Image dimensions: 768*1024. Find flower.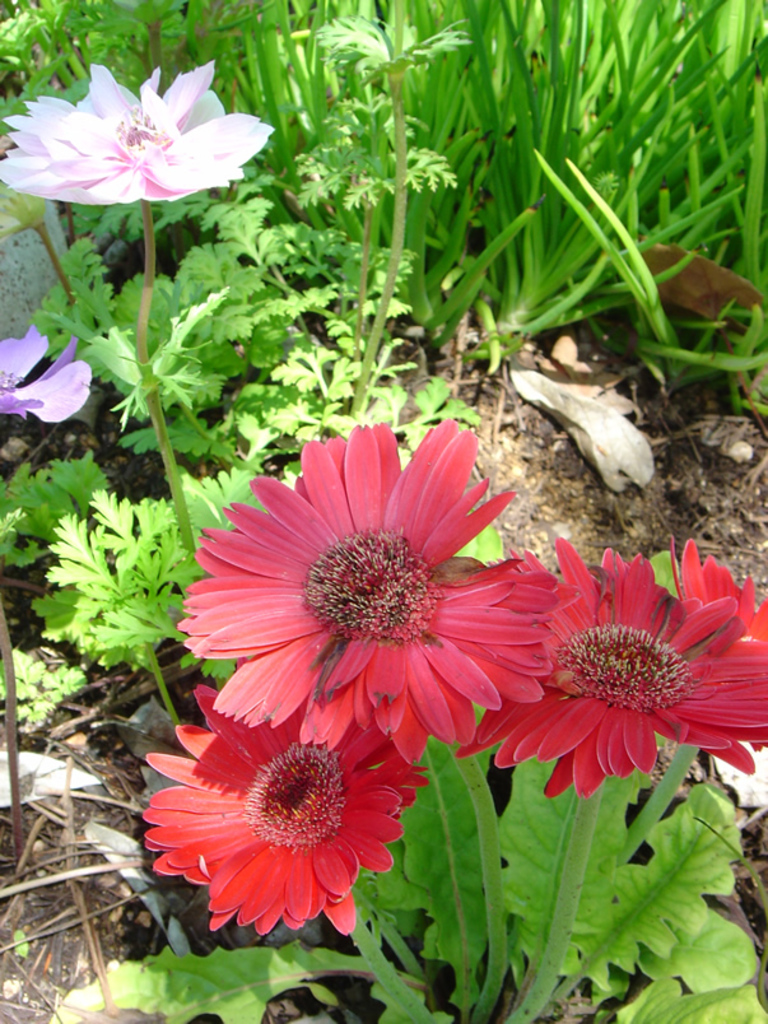
pyautogui.locateOnScreen(462, 531, 731, 806).
